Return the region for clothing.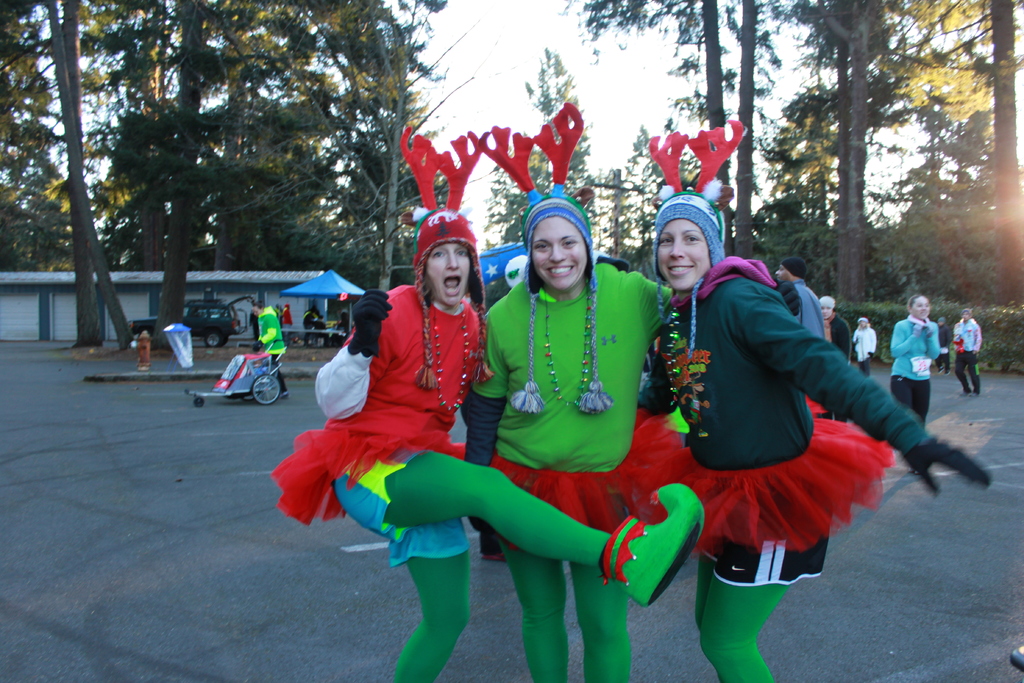
box(891, 316, 943, 431).
